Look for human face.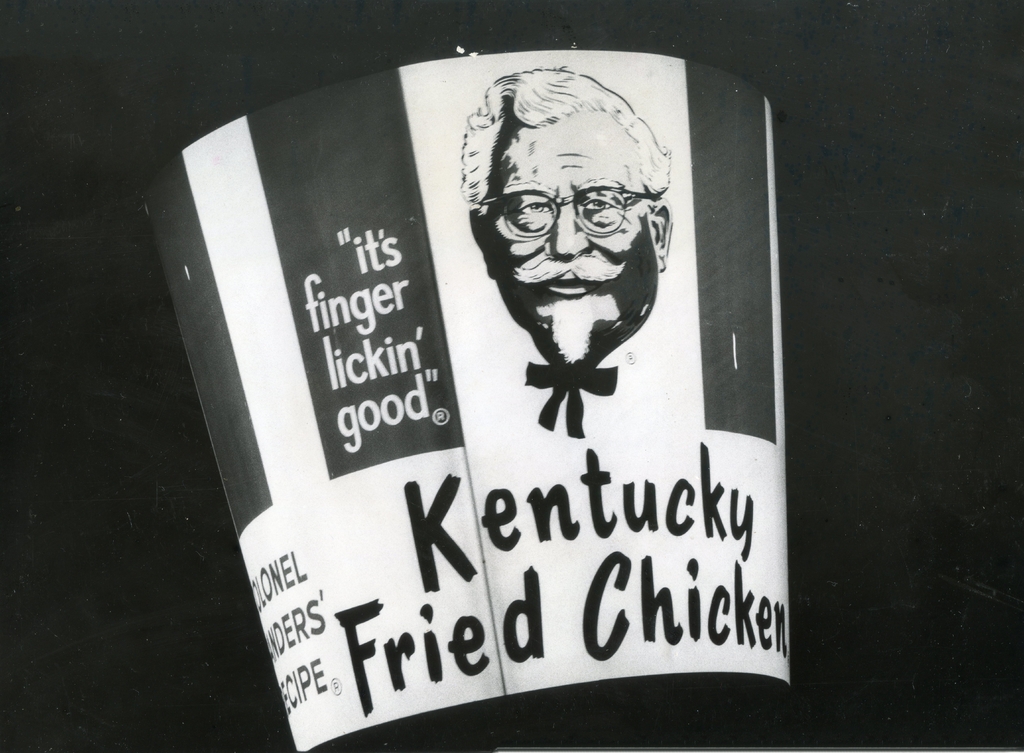
Found: bbox=[467, 86, 678, 347].
